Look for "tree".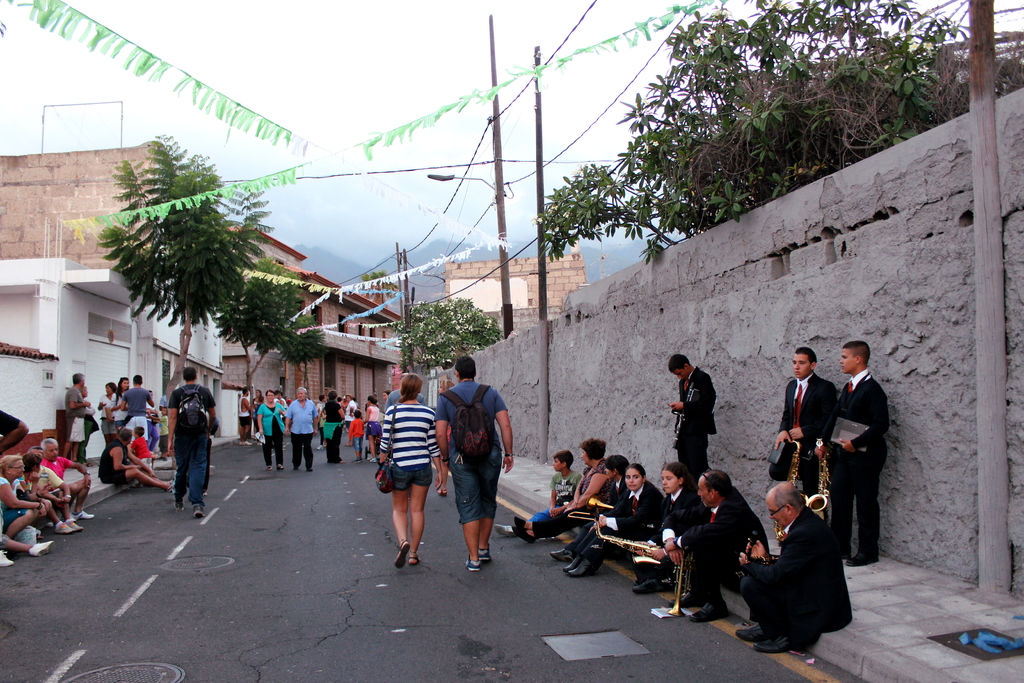
Found: (x1=534, y1=0, x2=980, y2=260).
